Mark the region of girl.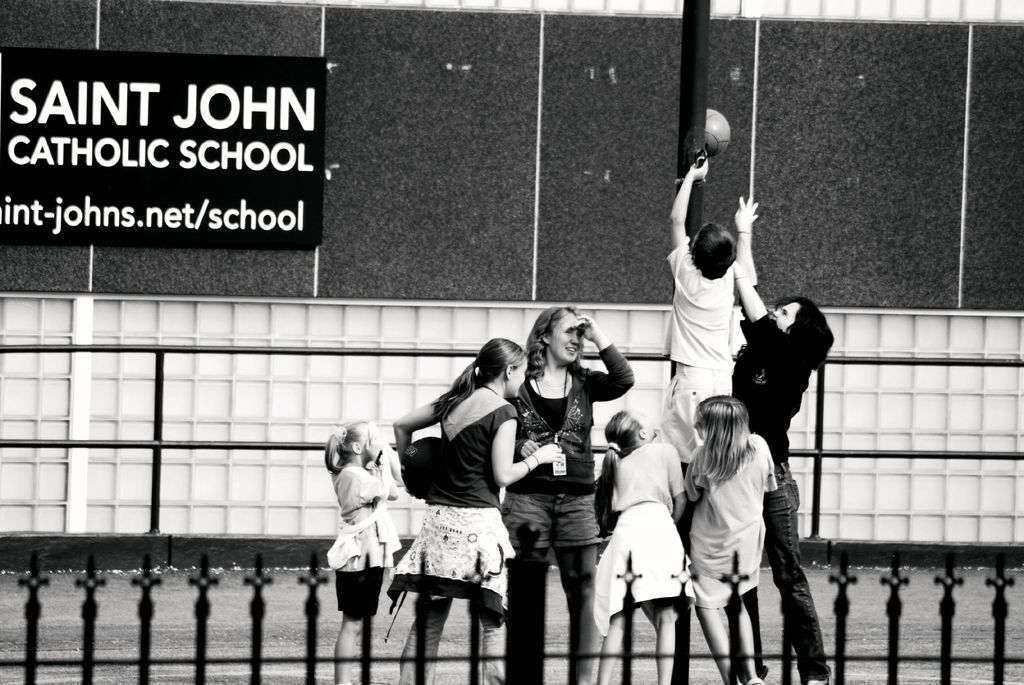
Region: {"left": 593, "top": 408, "right": 693, "bottom": 684}.
